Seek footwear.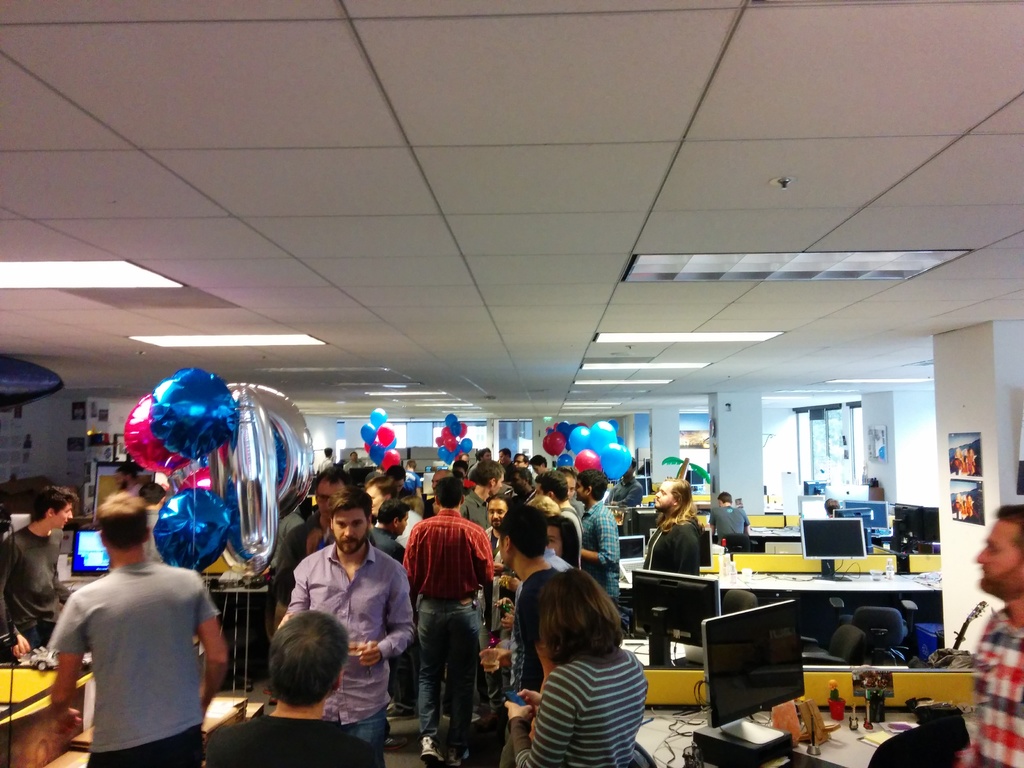
(419, 733, 445, 767).
